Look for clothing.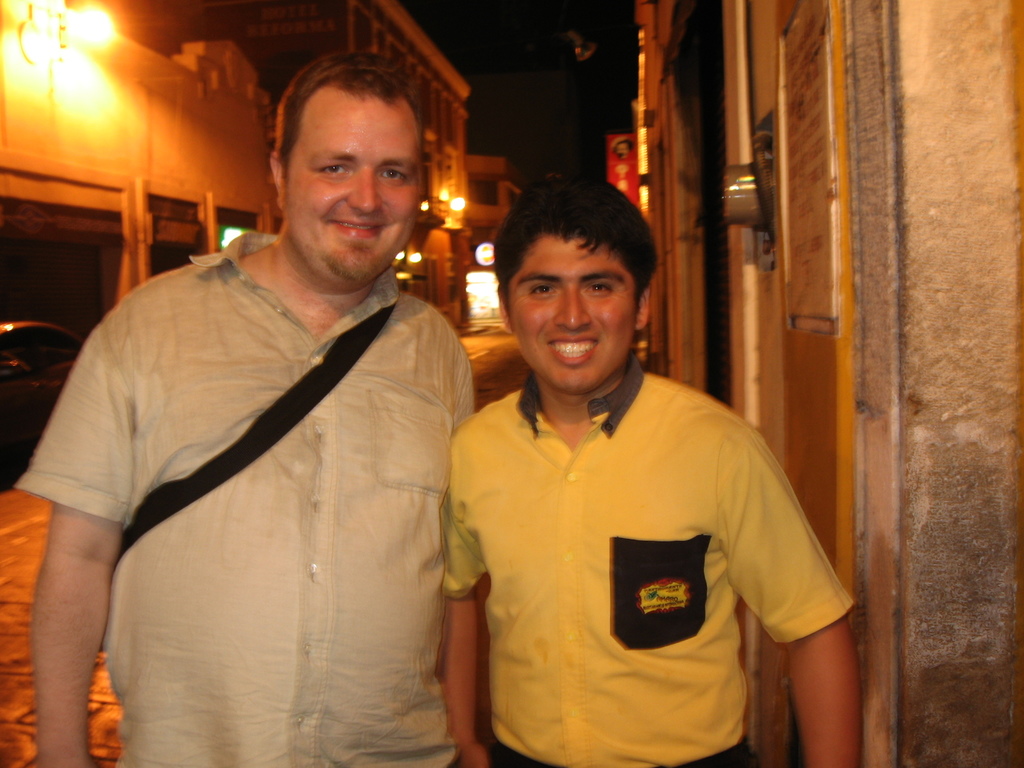
Found: (440, 352, 852, 767).
